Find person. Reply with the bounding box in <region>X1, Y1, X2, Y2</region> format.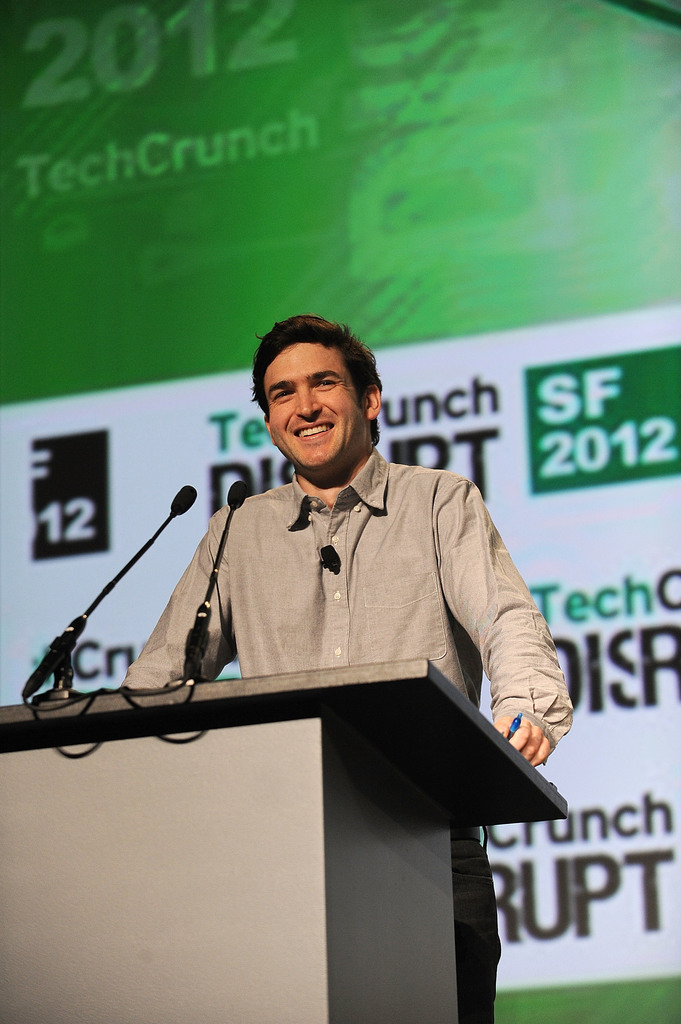
<region>108, 316, 562, 944</region>.
